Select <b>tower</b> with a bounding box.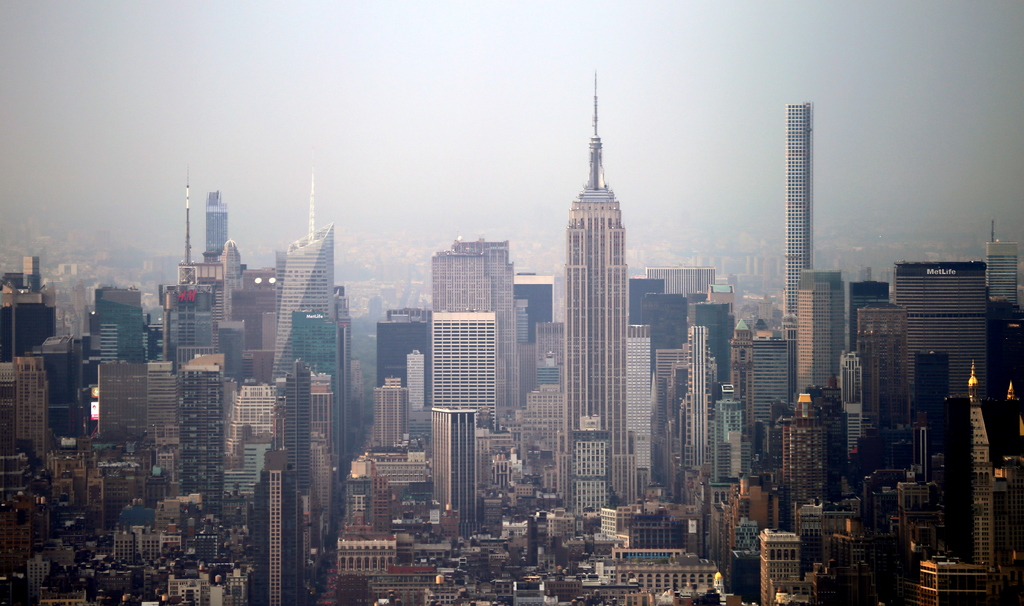
Rect(794, 274, 842, 395).
